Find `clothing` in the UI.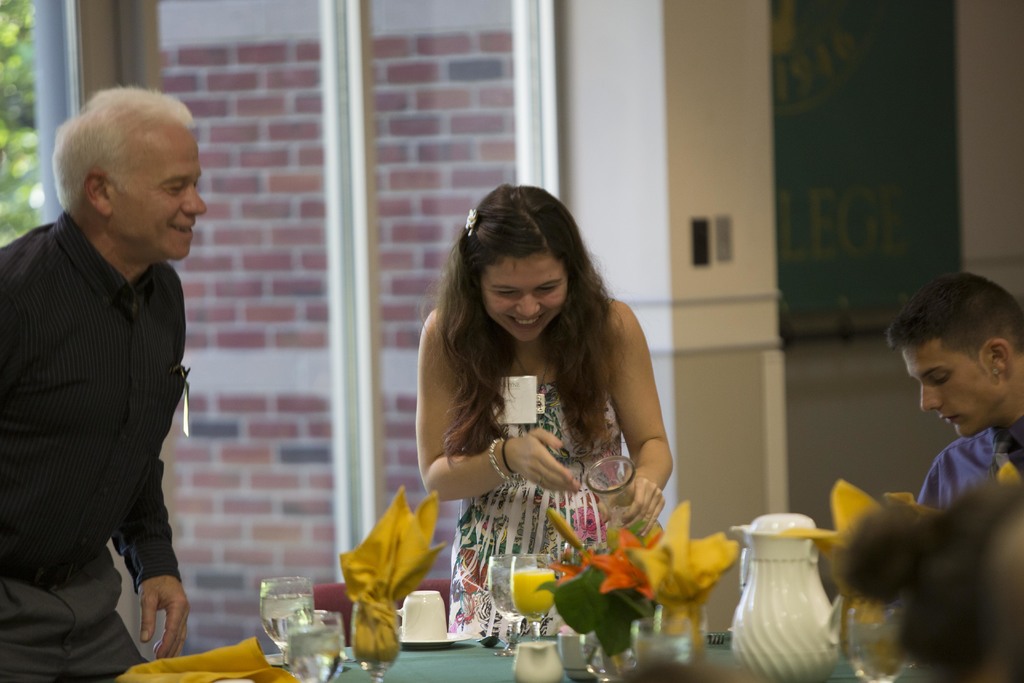
UI element at region(0, 204, 191, 682).
